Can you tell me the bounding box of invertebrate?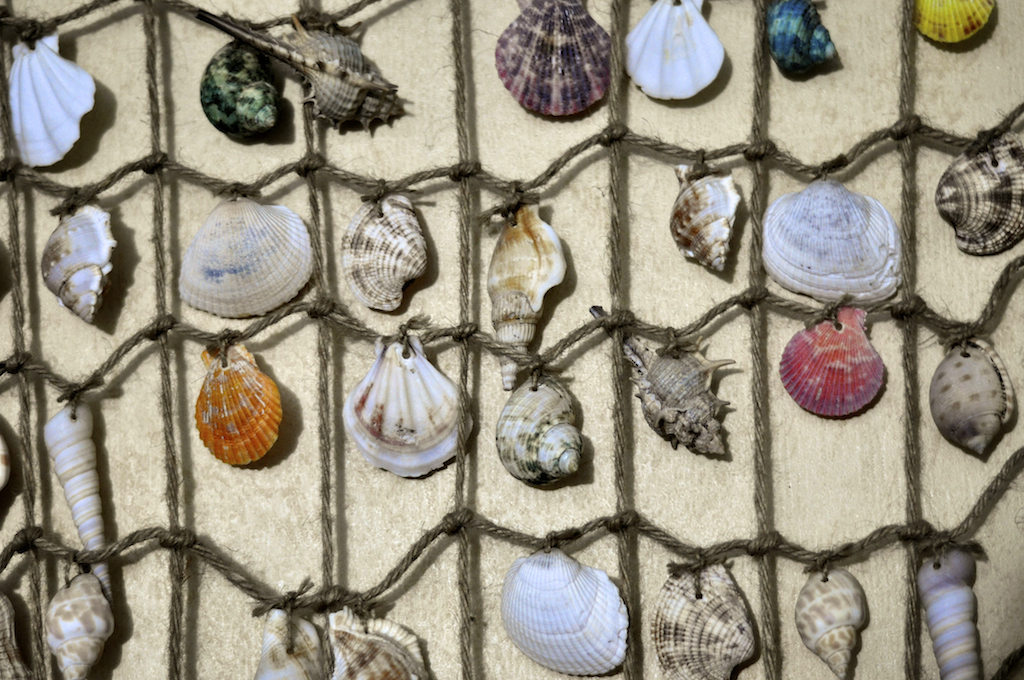
649:561:758:679.
